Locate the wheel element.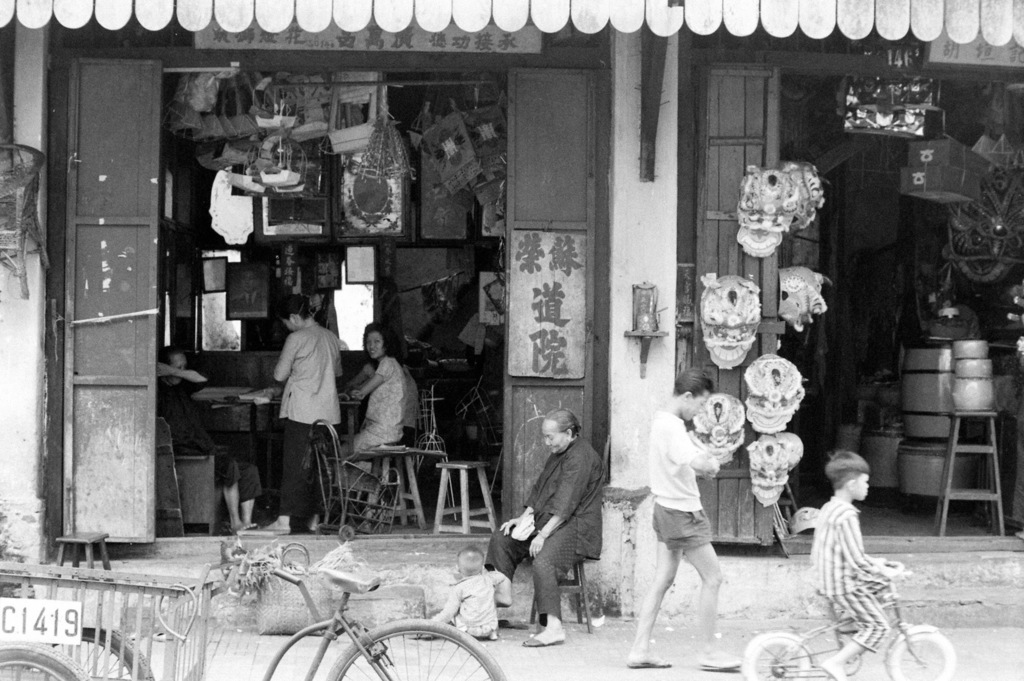
Element bbox: <box>739,635,812,680</box>.
